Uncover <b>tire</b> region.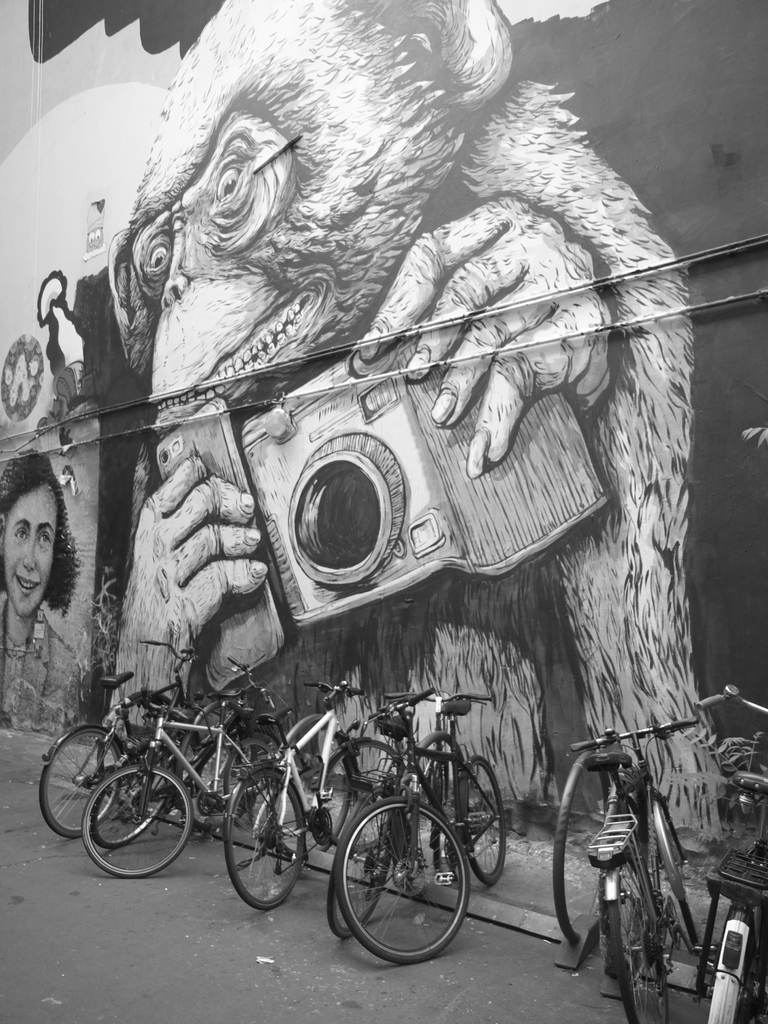
Uncovered: Rect(319, 790, 387, 942).
